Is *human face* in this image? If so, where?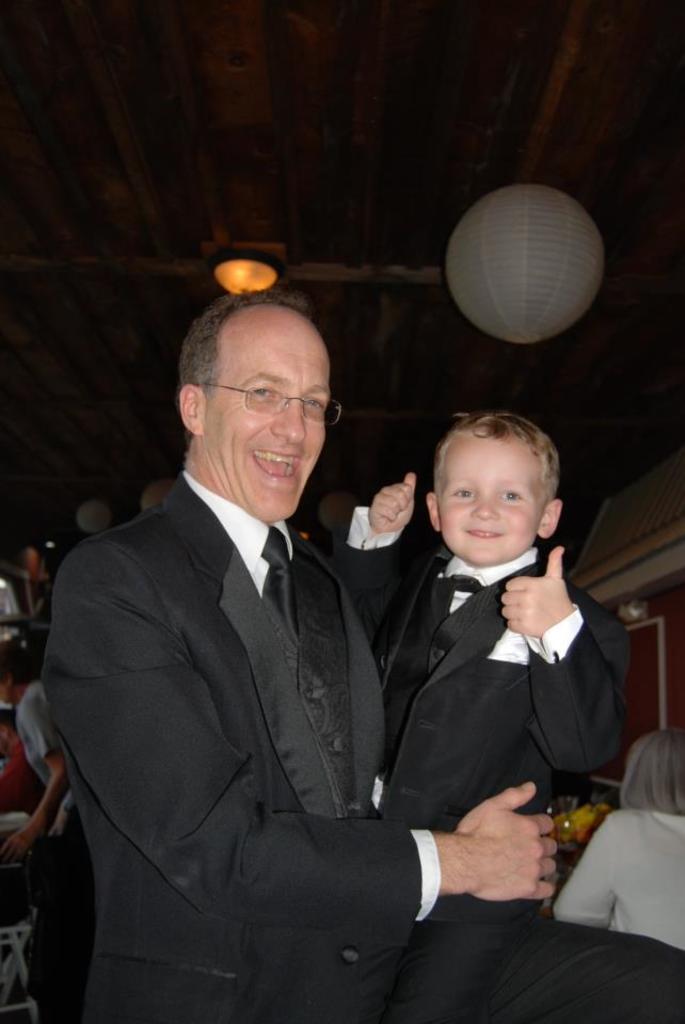
Yes, at 203 316 333 515.
